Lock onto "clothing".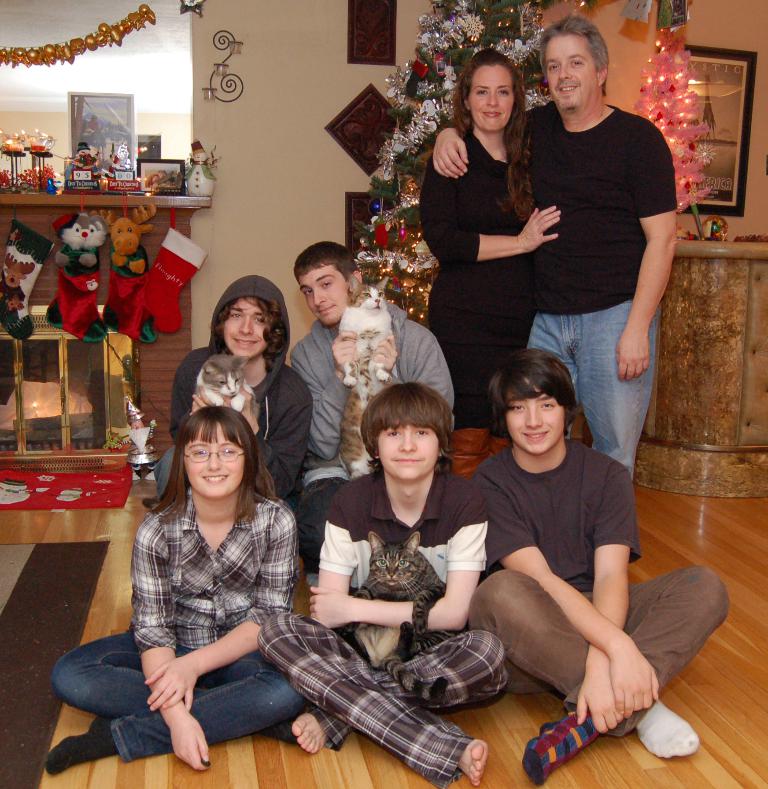
Locked: crop(183, 159, 218, 181).
